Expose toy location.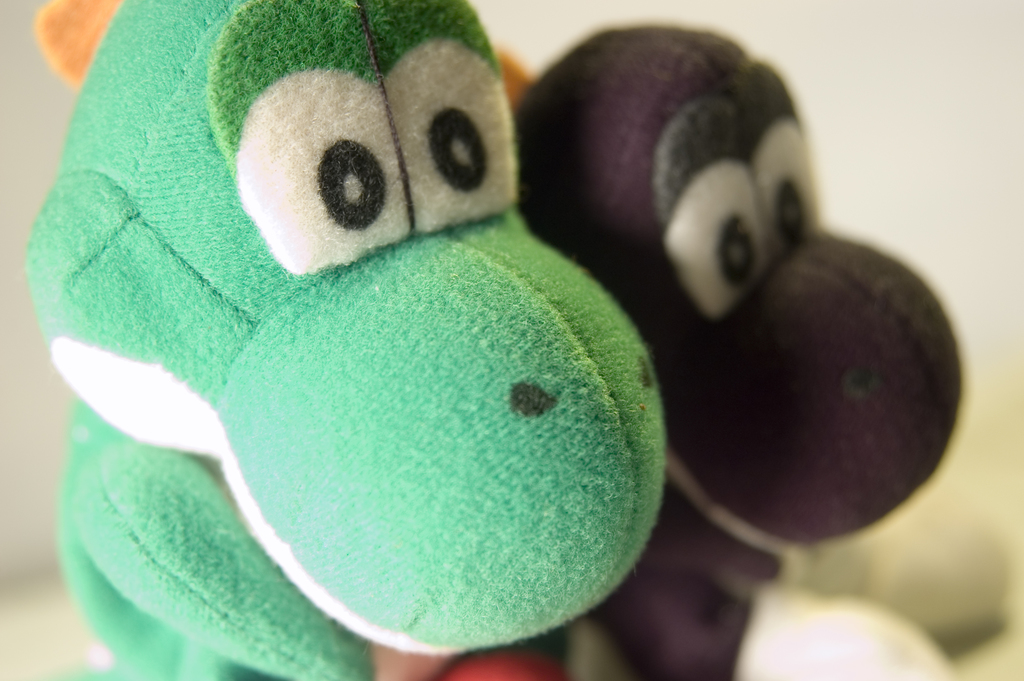
Exposed at 22, 0, 704, 680.
